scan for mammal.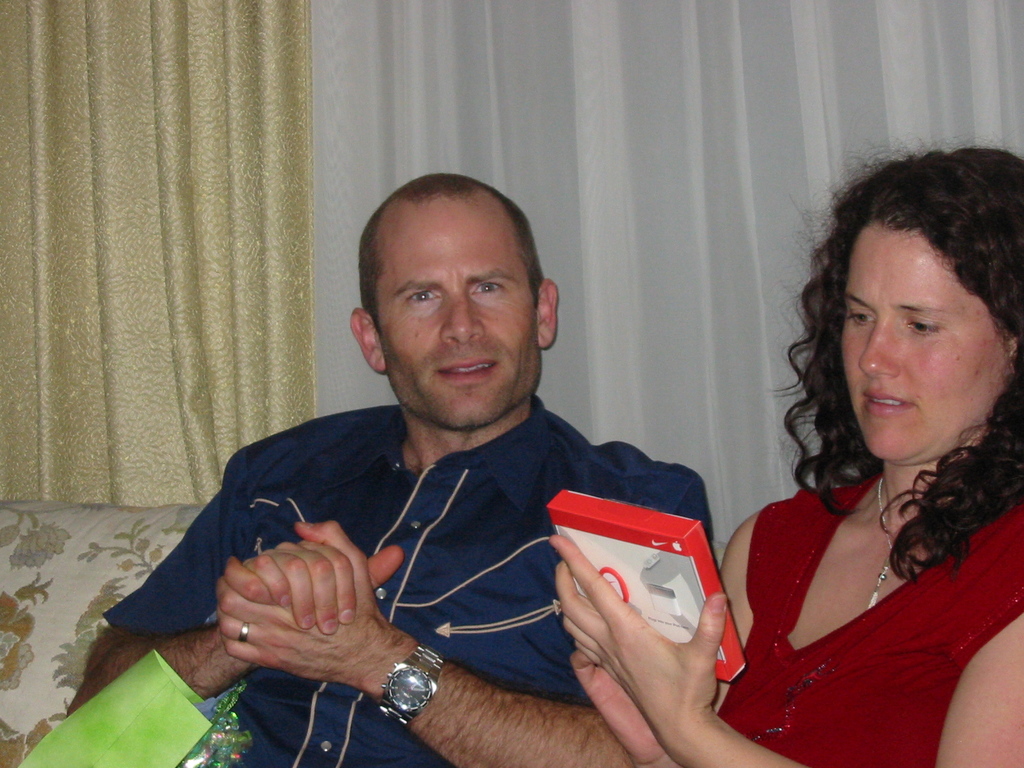
Scan result: <box>546,140,1023,767</box>.
